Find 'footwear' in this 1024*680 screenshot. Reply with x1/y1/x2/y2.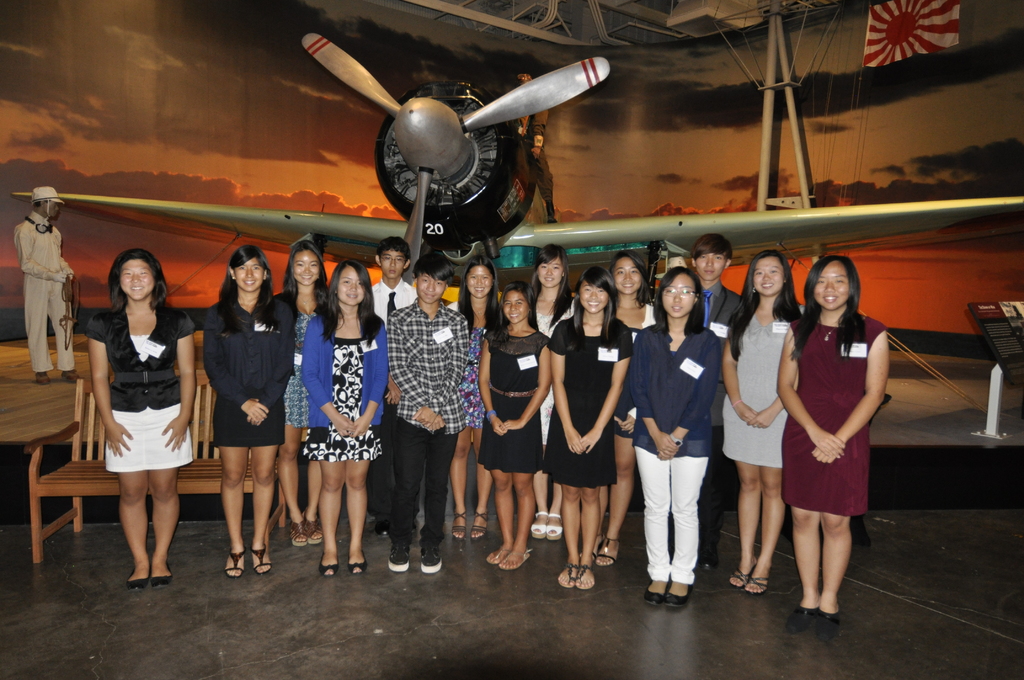
420/535/445/576.
